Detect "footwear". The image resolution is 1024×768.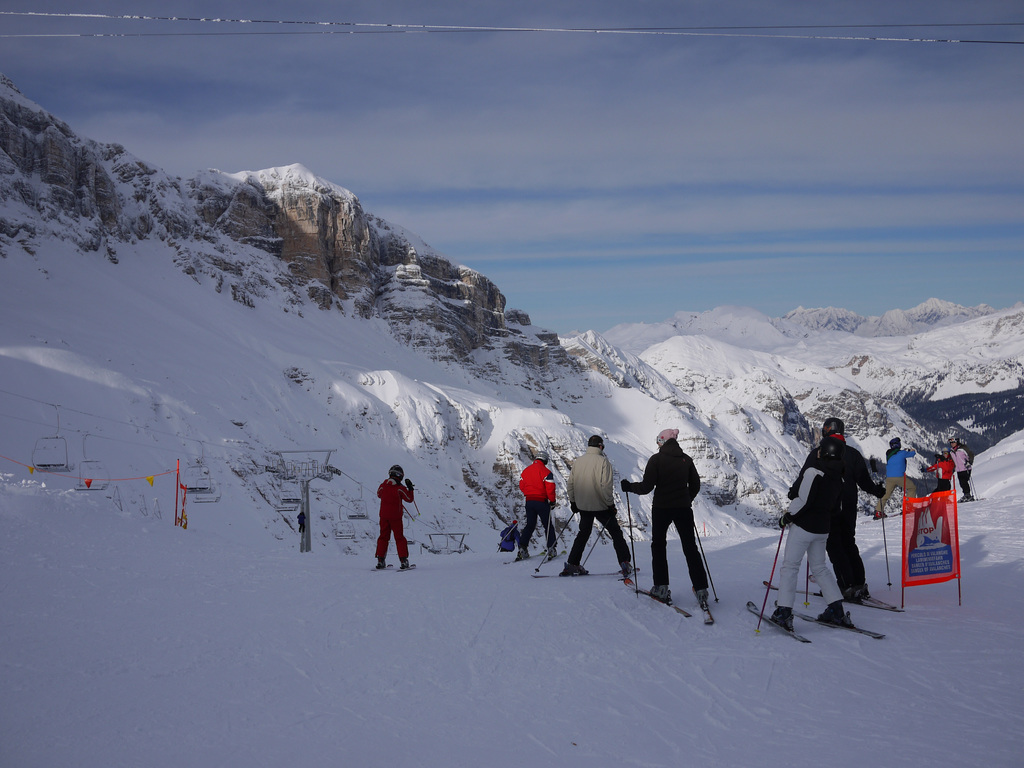
<region>519, 550, 529, 559</region>.
